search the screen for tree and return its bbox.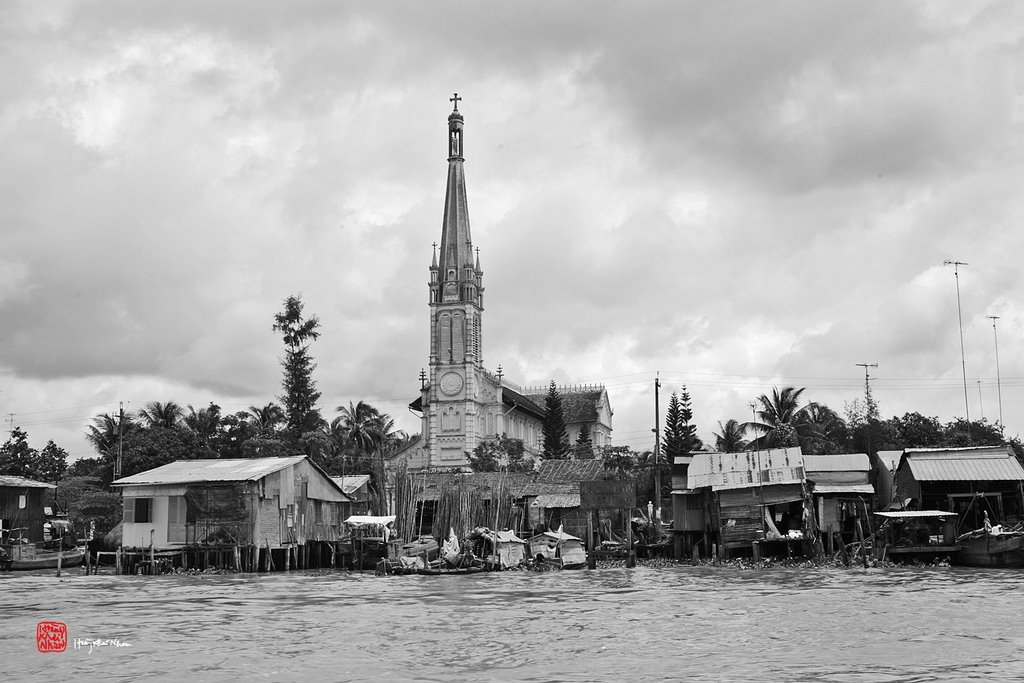
Found: [left=712, top=421, right=755, bottom=456].
